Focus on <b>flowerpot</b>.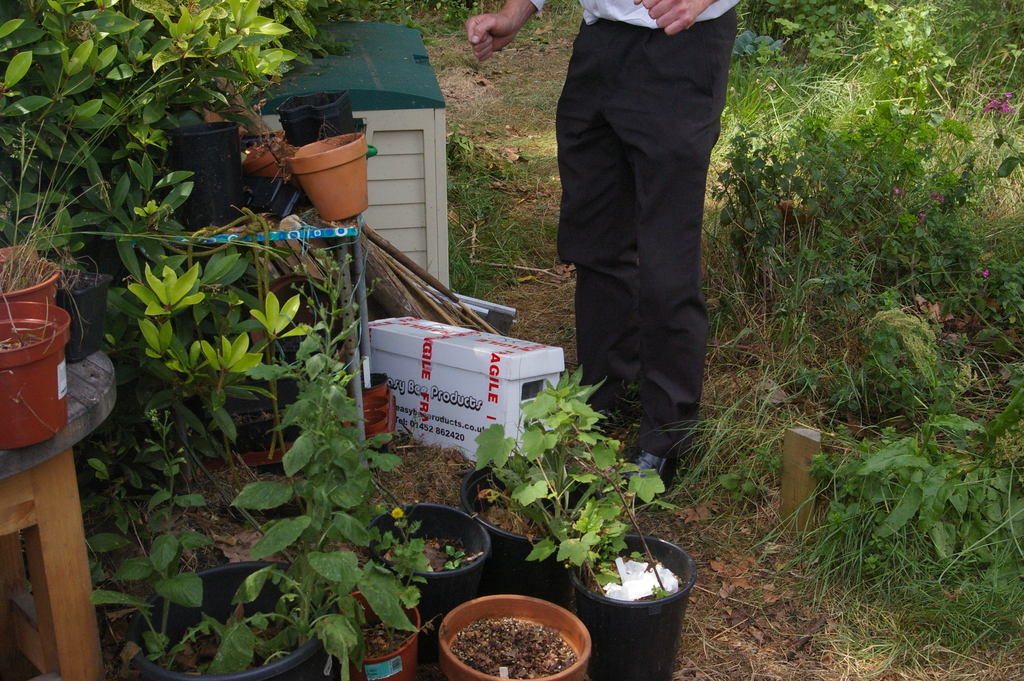
Focused at (left=567, top=521, right=705, bottom=657).
